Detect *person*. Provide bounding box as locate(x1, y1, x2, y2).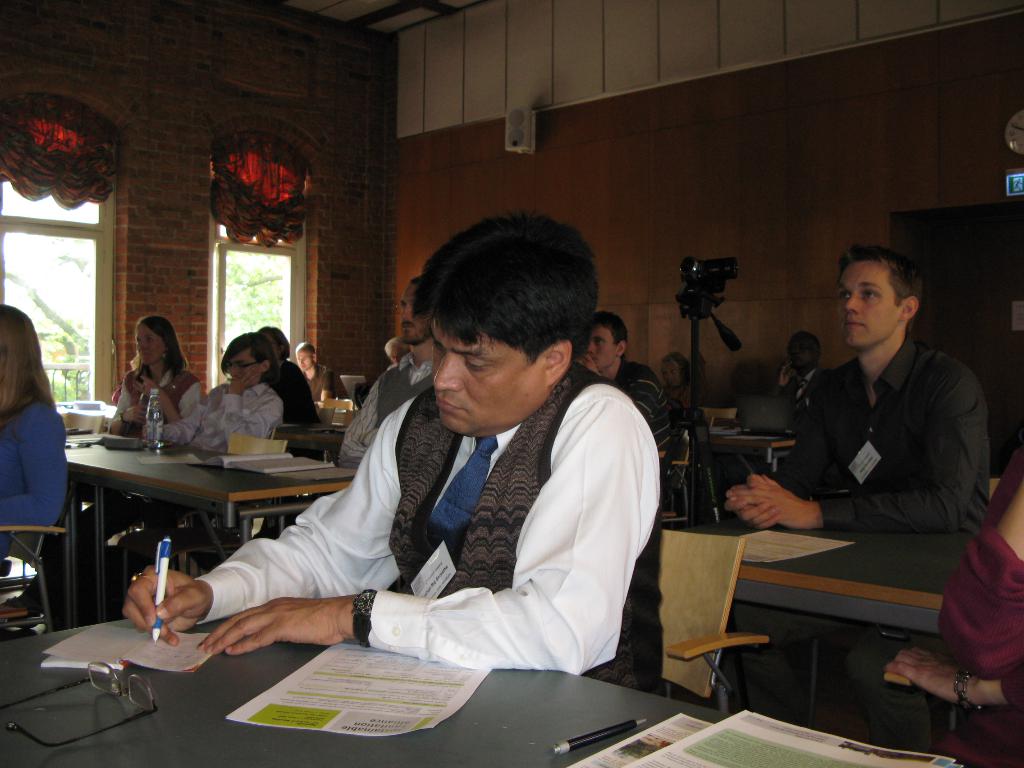
locate(0, 302, 73, 522).
